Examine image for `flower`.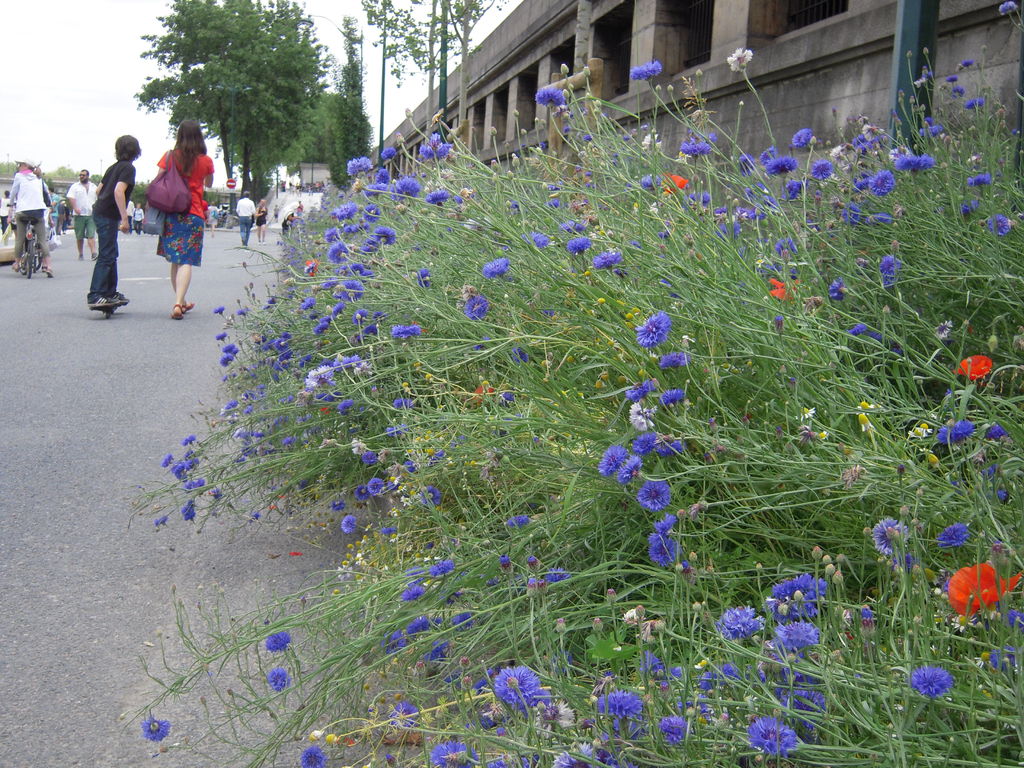
Examination result: x1=627, y1=717, x2=645, y2=736.
